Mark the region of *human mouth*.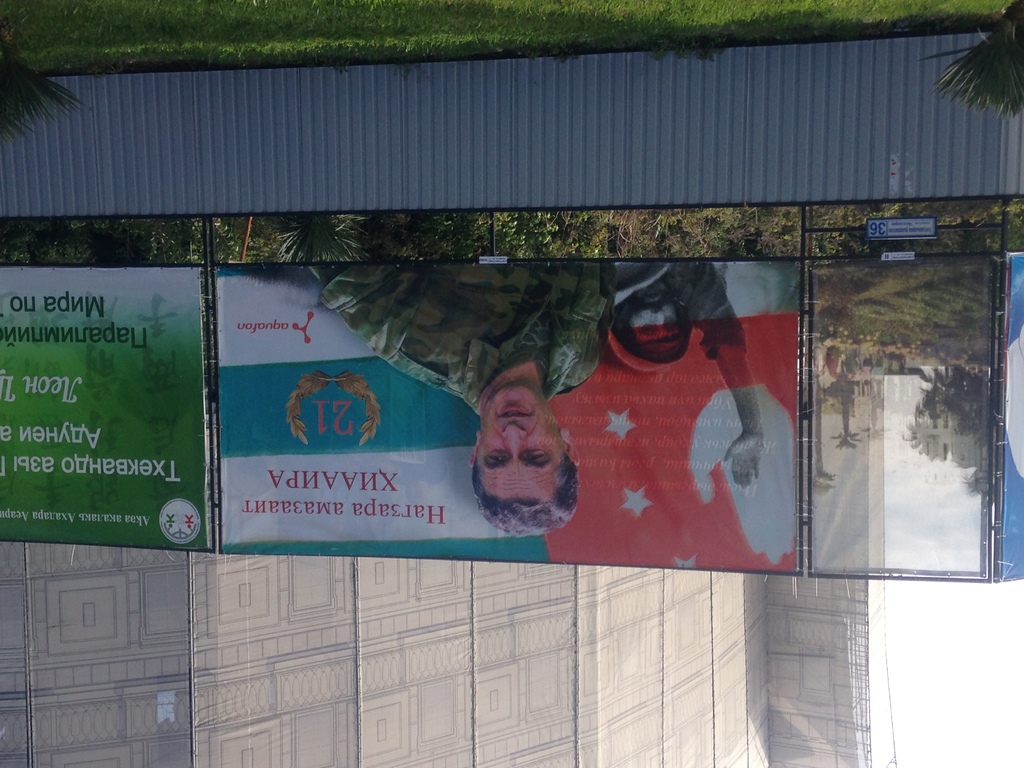
Region: x1=500 y1=407 x2=529 y2=417.
